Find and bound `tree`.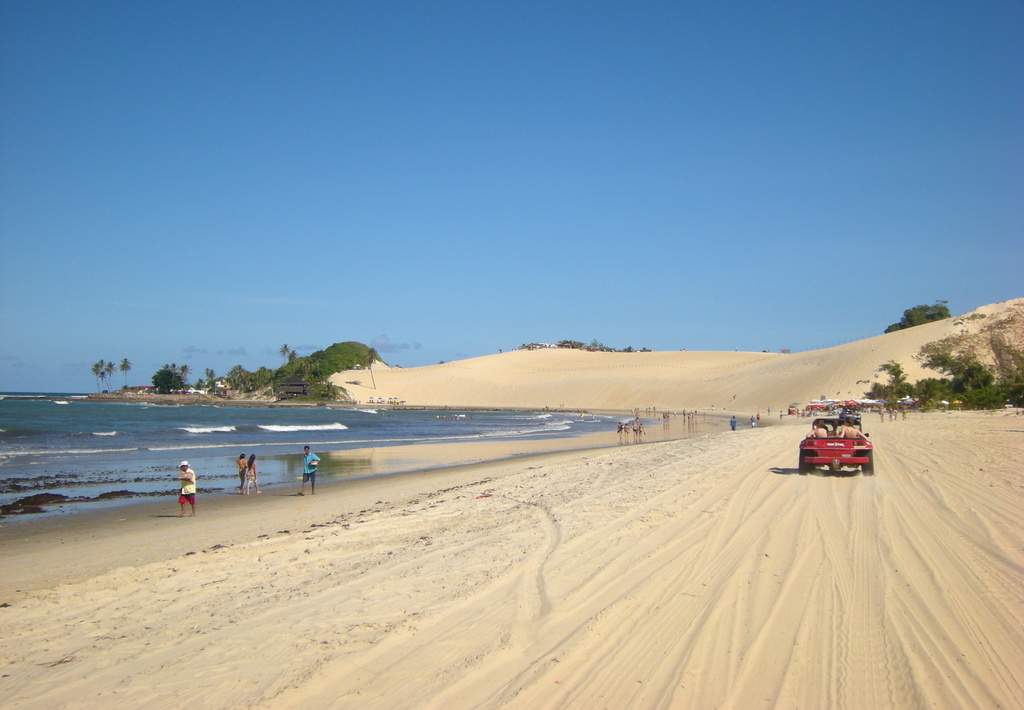
Bound: box=[880, 307, 964, 328].
